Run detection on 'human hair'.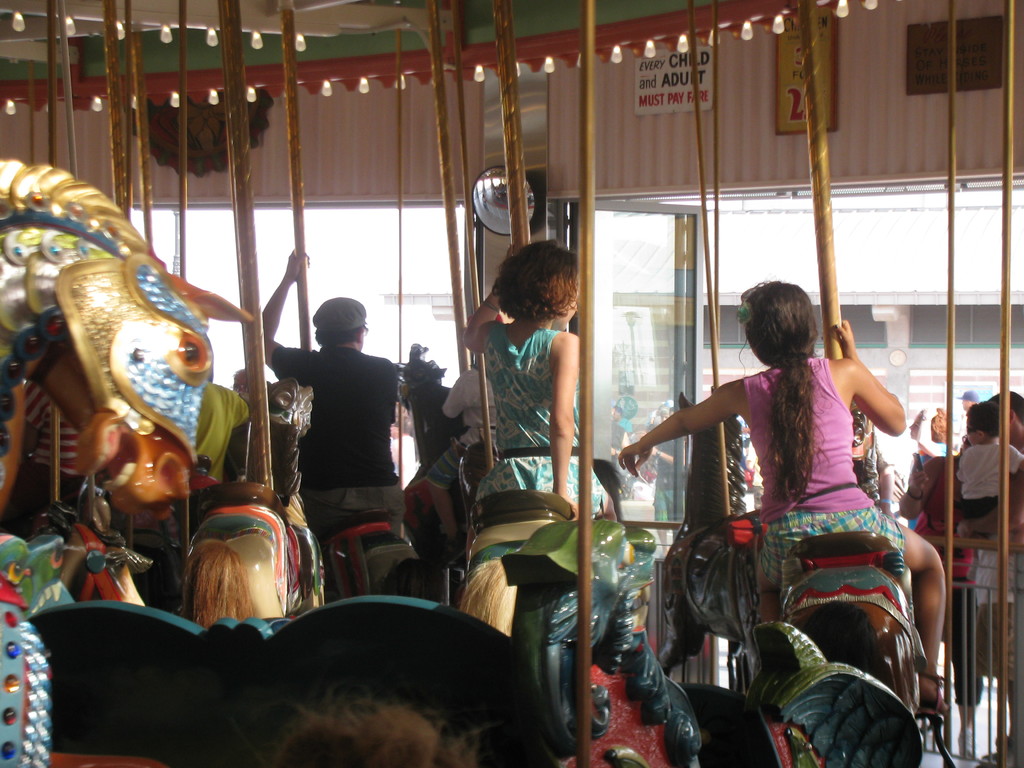
Result: bbox=(456, 556, 518, 641).
